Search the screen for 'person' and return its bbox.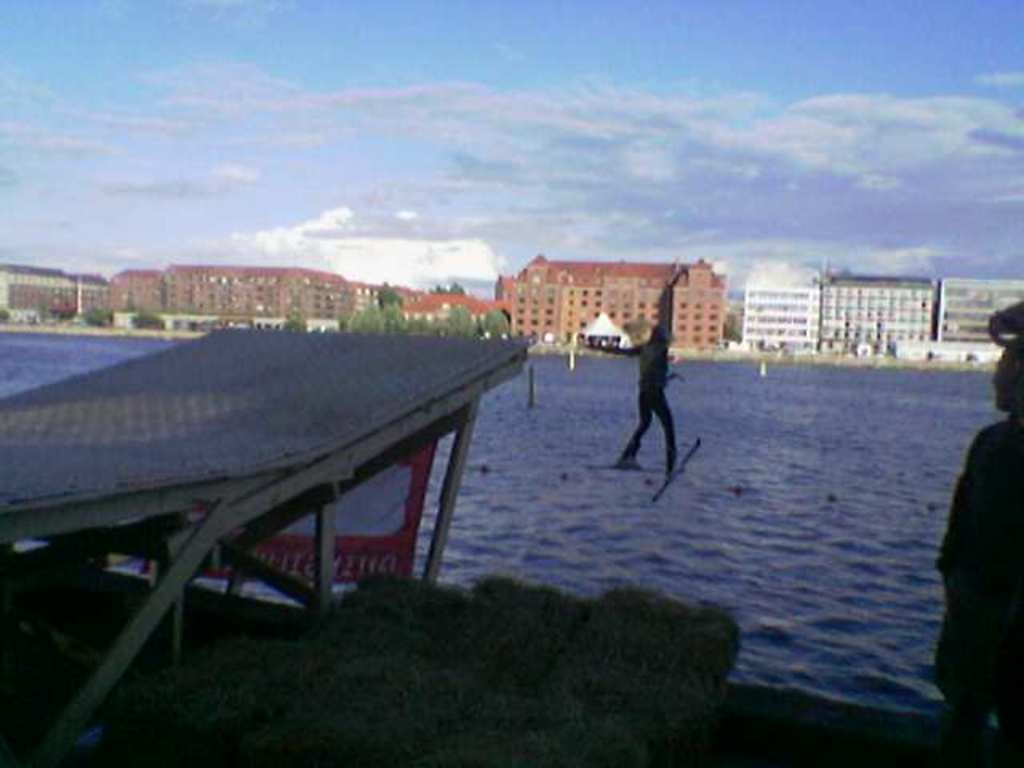
Found: detection(936, 338, 1022, 766).
